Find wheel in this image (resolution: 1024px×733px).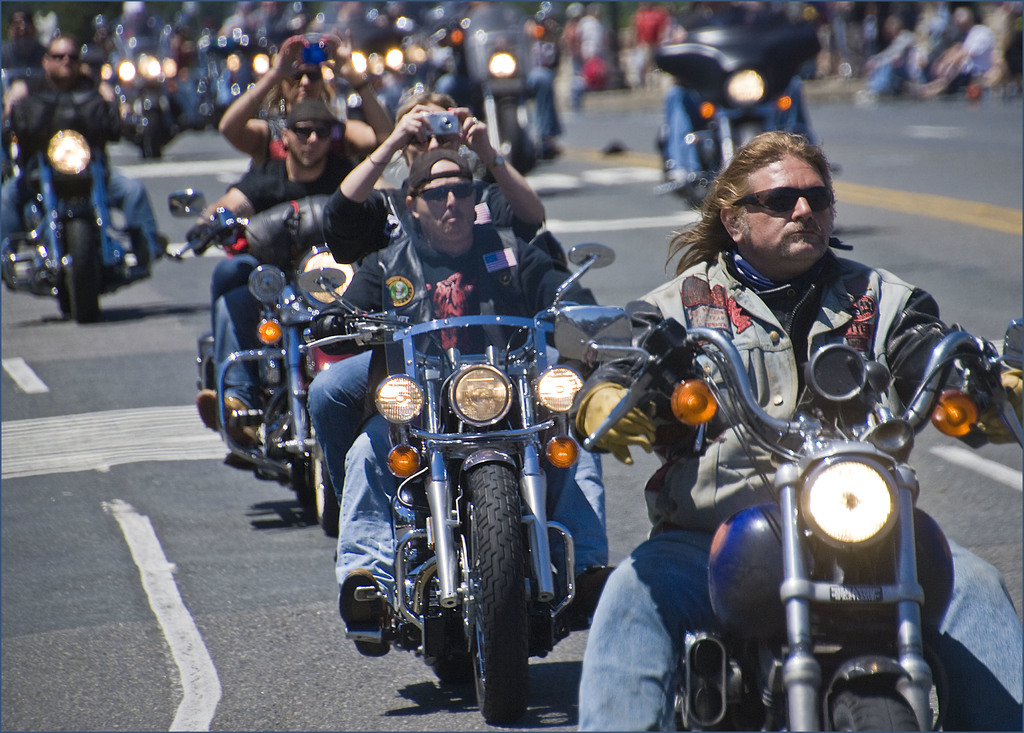
bbox(499, 104, 522, 169).
